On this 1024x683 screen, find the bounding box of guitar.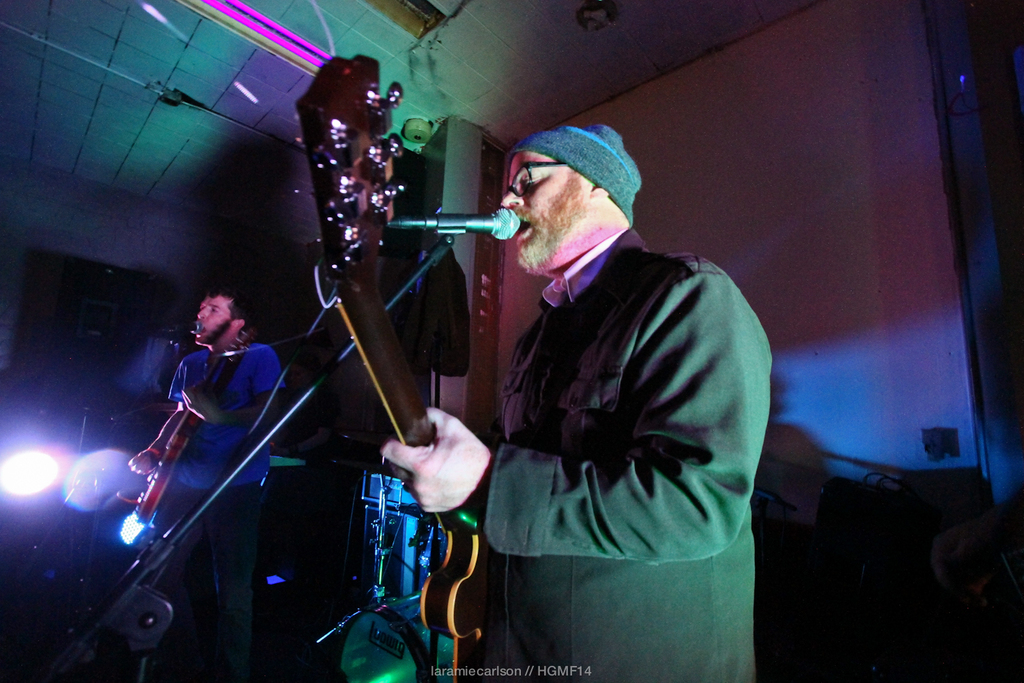
Bounding box: (271,138,480,568).
